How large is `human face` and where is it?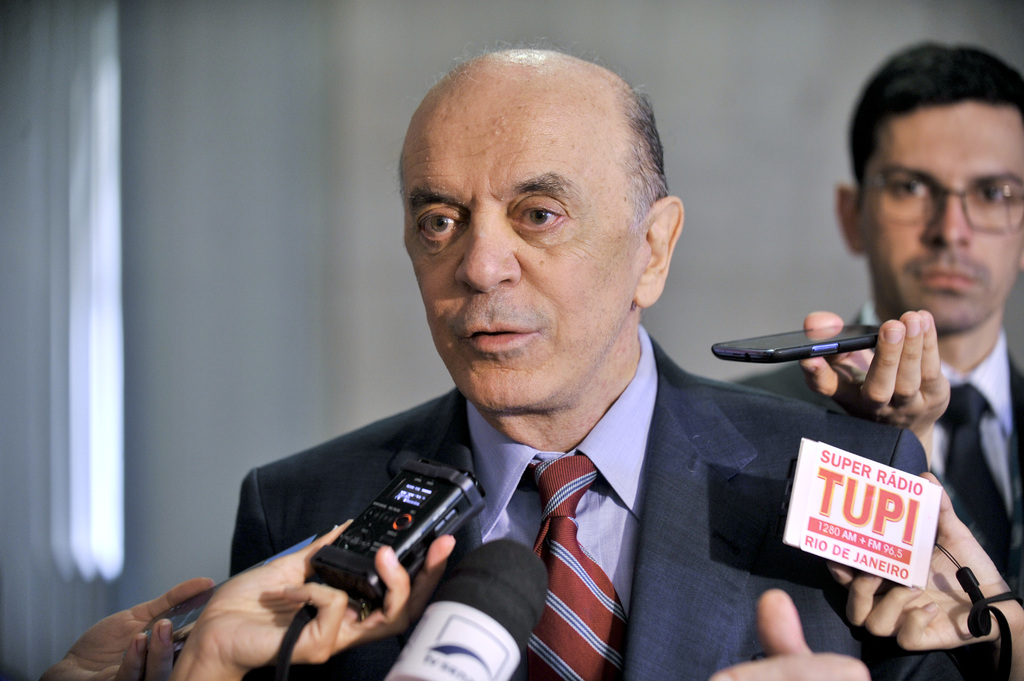
Bounding box: box=[403, 86, 652, 409].
